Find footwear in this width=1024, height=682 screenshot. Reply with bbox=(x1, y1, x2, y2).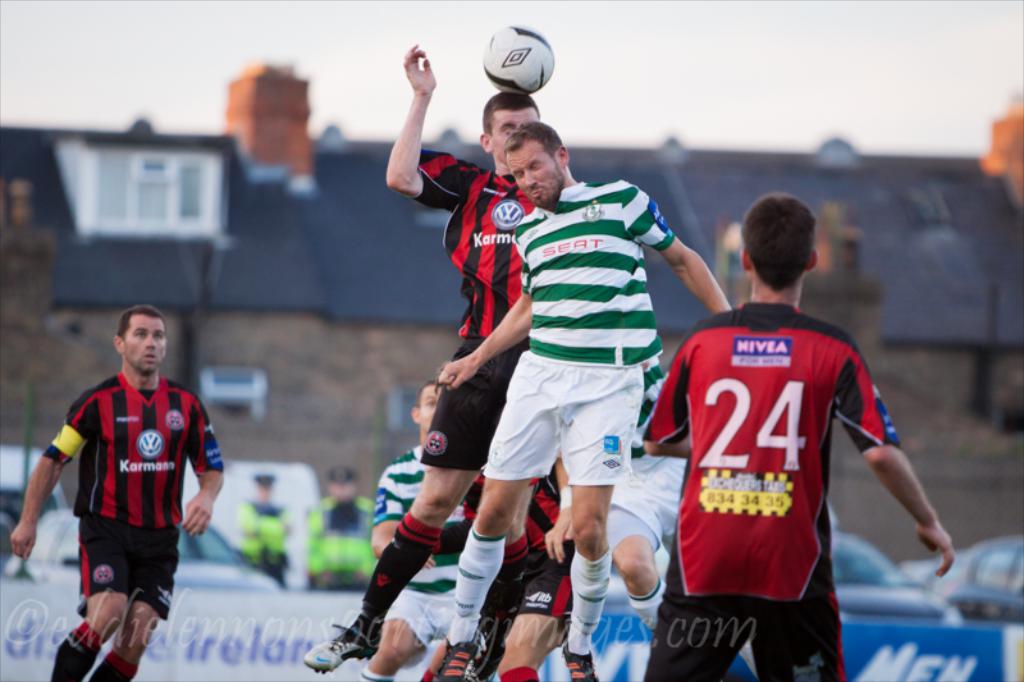
bbox=(430, 642, 475, 681).
